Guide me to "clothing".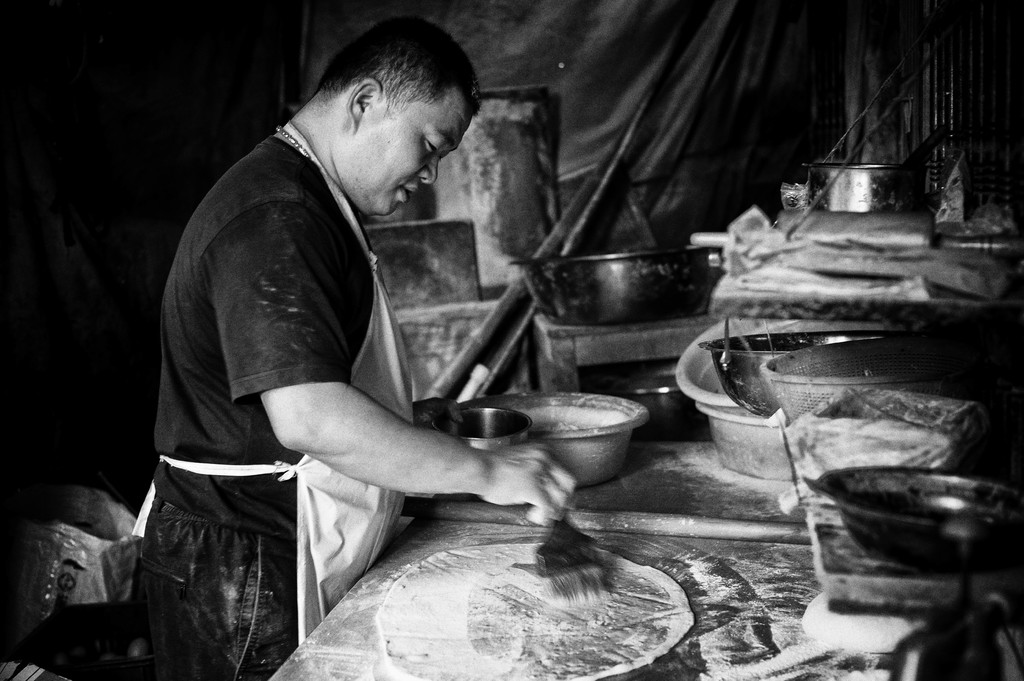
Guidance: [140, 136, 372, 680].
